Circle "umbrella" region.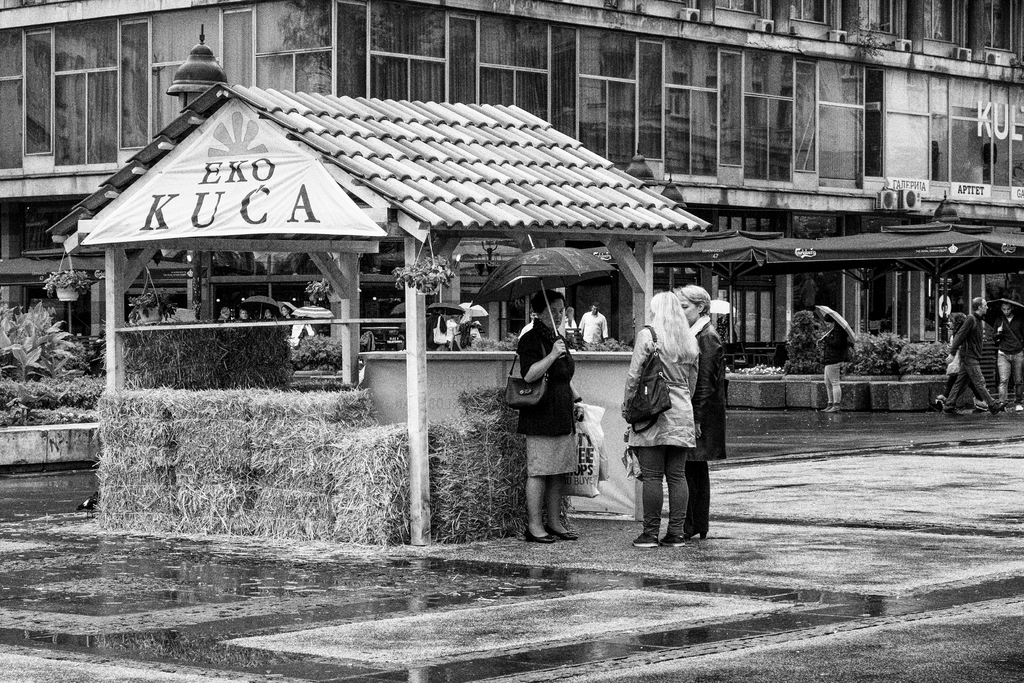
Region: (988, 298, 1023, 341).
